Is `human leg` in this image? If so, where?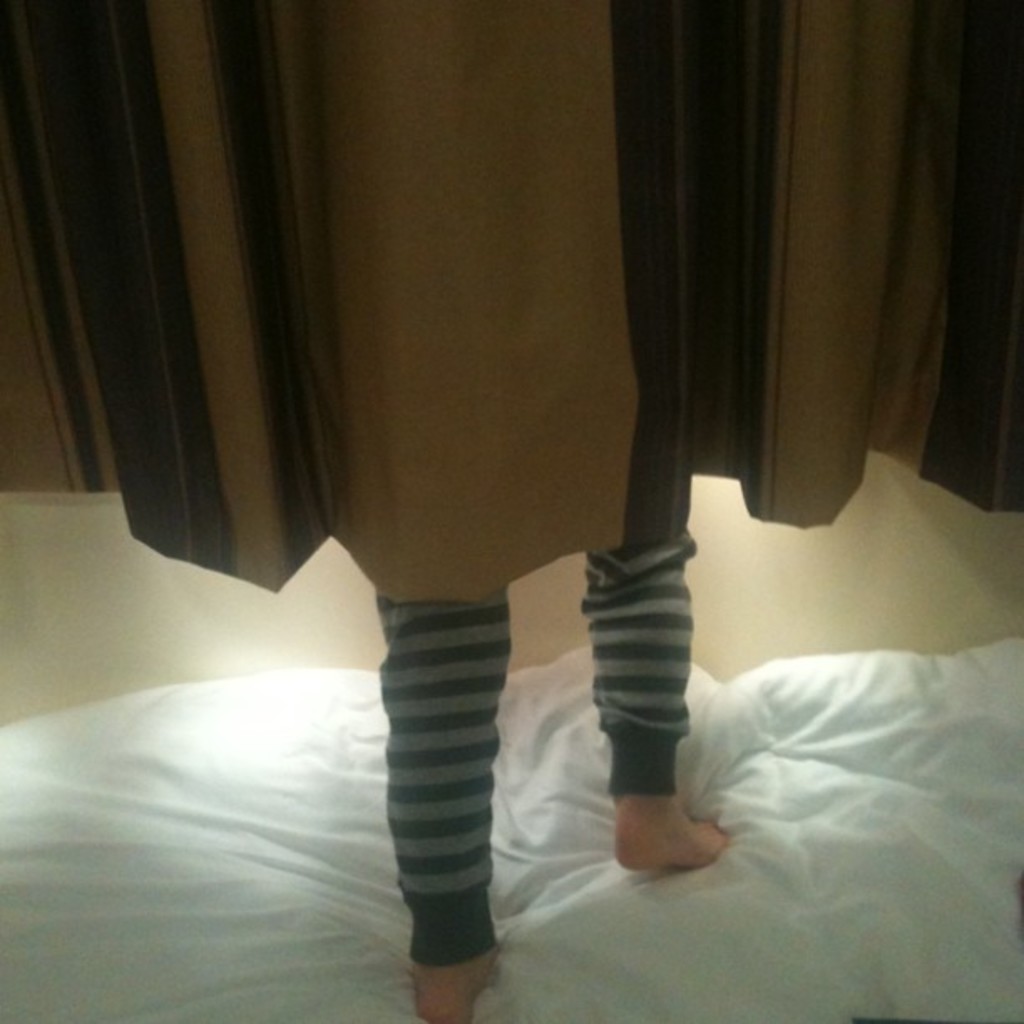
Yes, at [left=582, top=549, right=724, bottom=865].
